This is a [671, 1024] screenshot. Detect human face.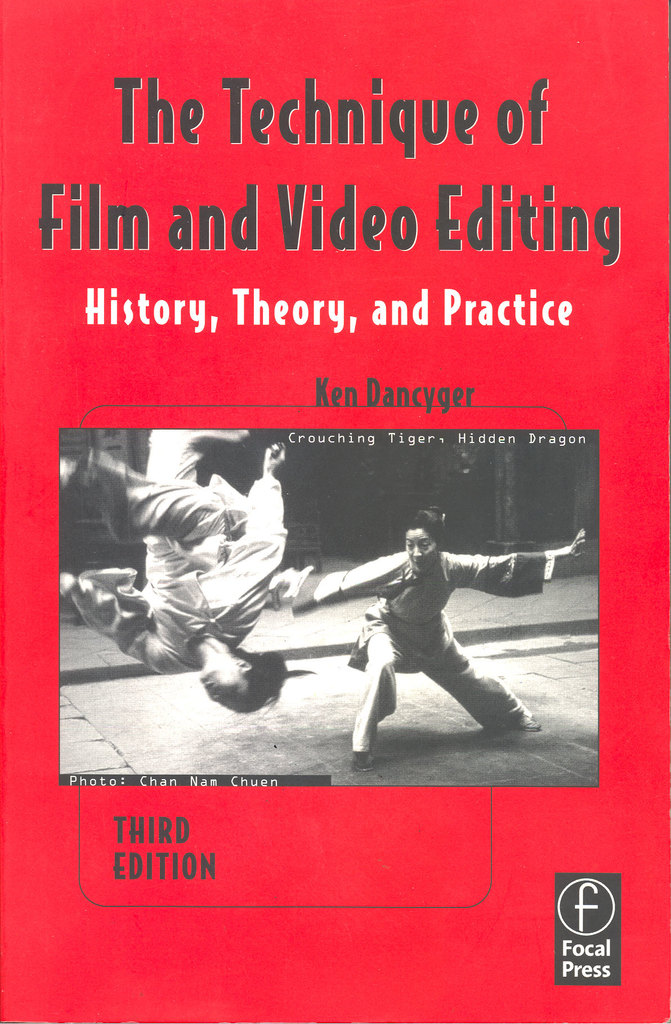
bbox=(407, 525, 438, 574).
